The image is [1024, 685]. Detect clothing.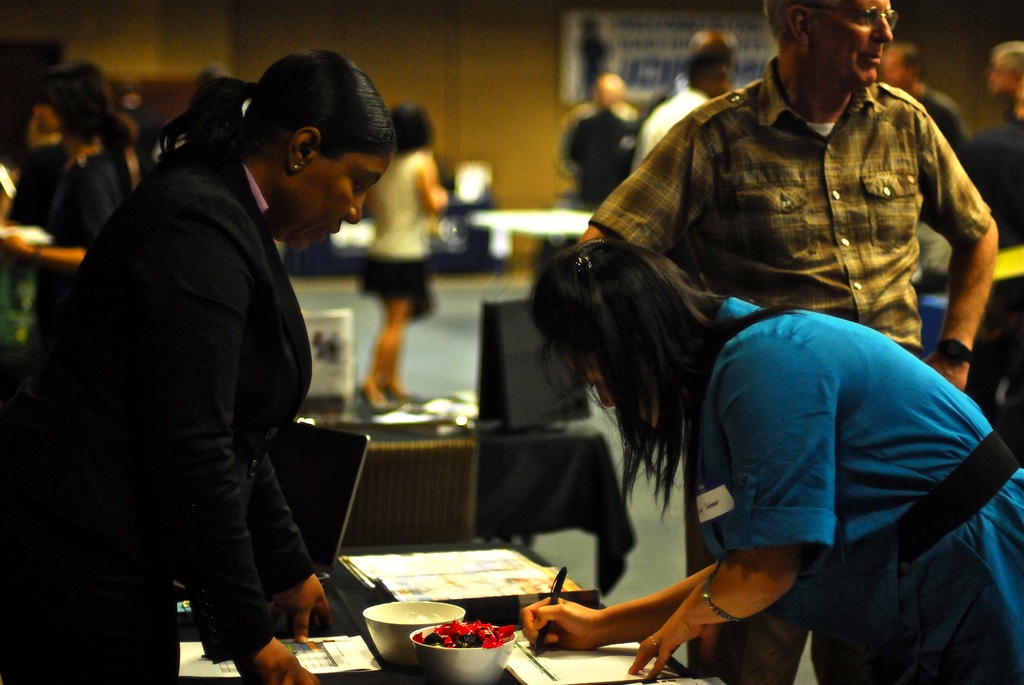
Detection: box(356, 150, 447, 318).
